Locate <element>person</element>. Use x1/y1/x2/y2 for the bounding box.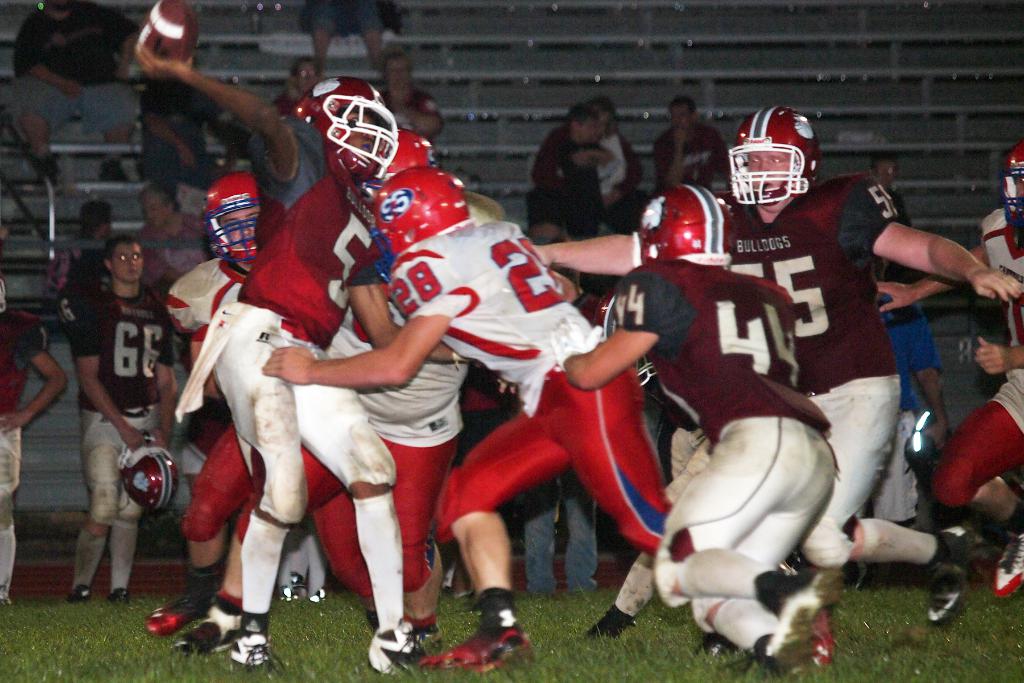
0/267/67/604.
